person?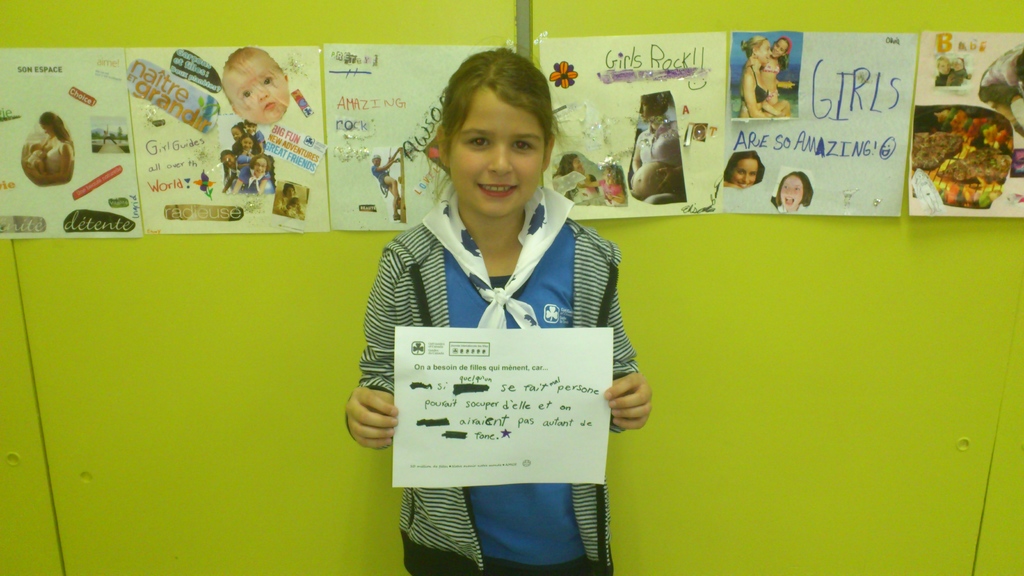
221,45,291,121
